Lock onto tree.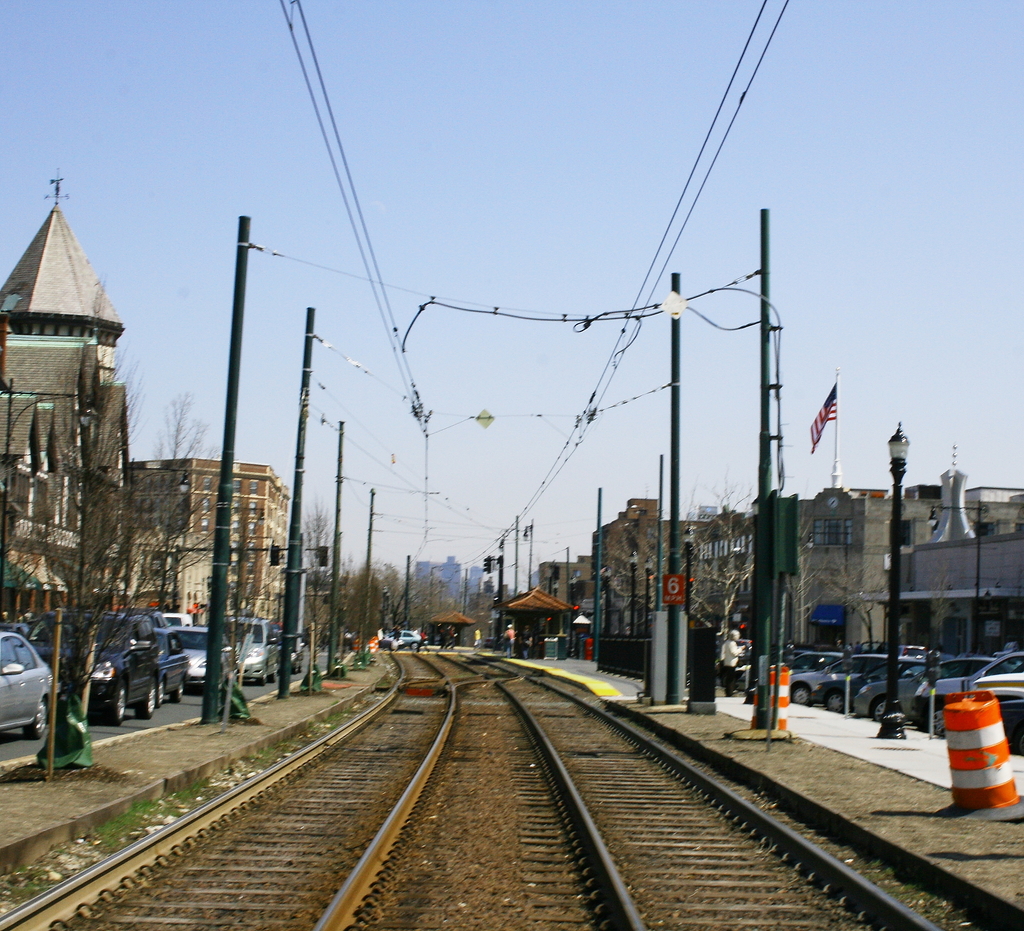
Locked: crop(674, 472, 756, 690).
